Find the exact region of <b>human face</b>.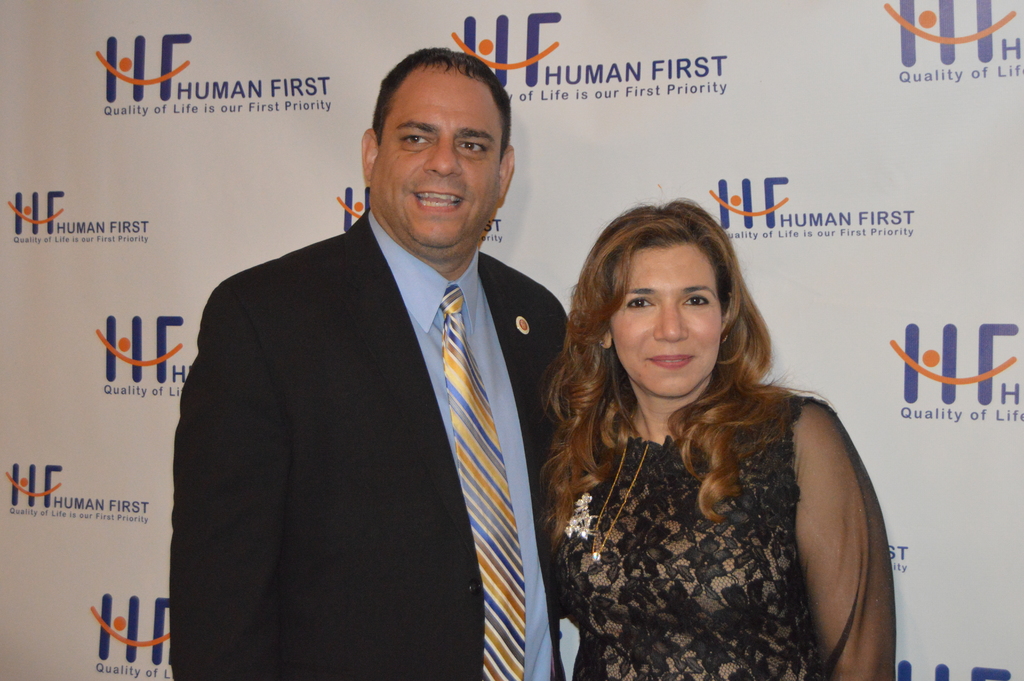
Exact region: locate(612, 239, 724, 402).
